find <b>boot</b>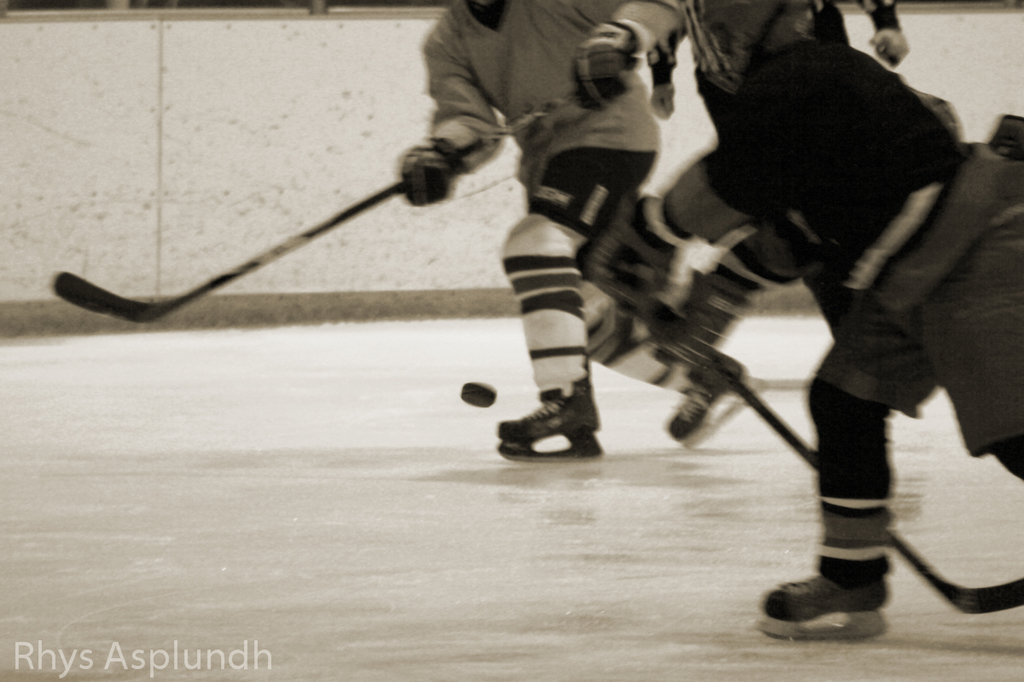
[780,563,899,640]
